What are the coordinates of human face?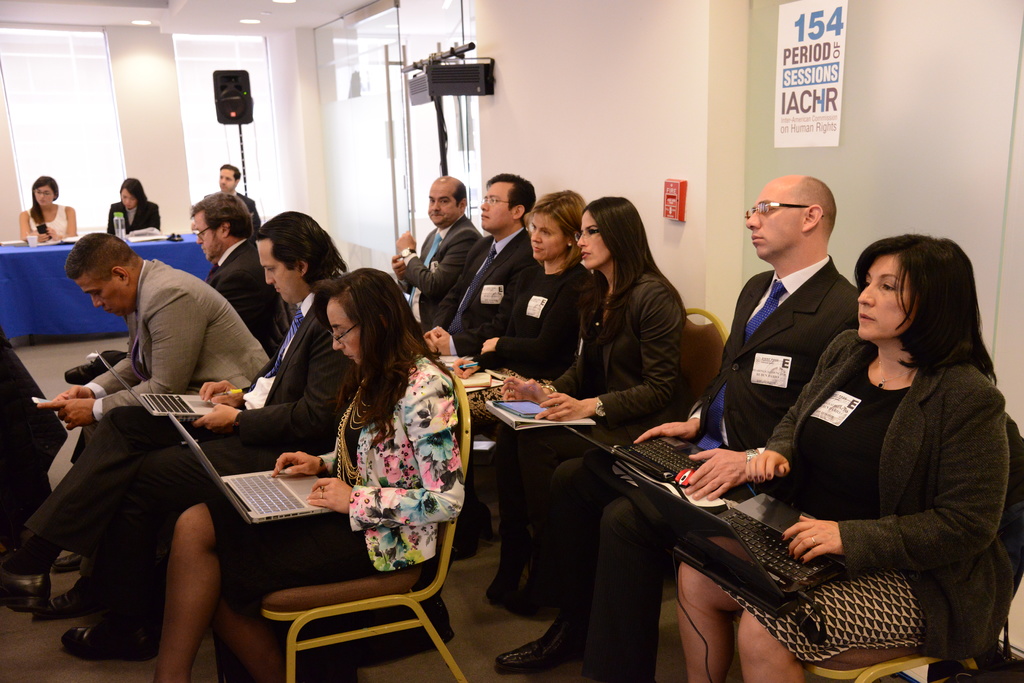
region(858, 257, 916, 342).
